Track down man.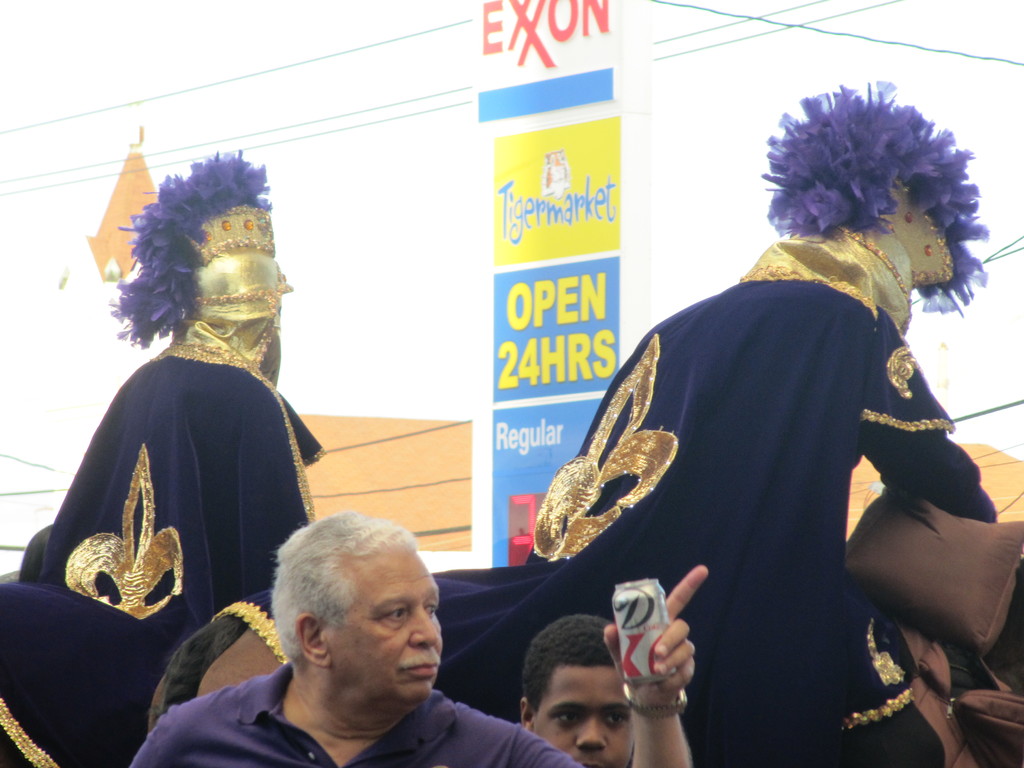
Tracked to [x1=527, y1=622, x2=663, y2=767].
